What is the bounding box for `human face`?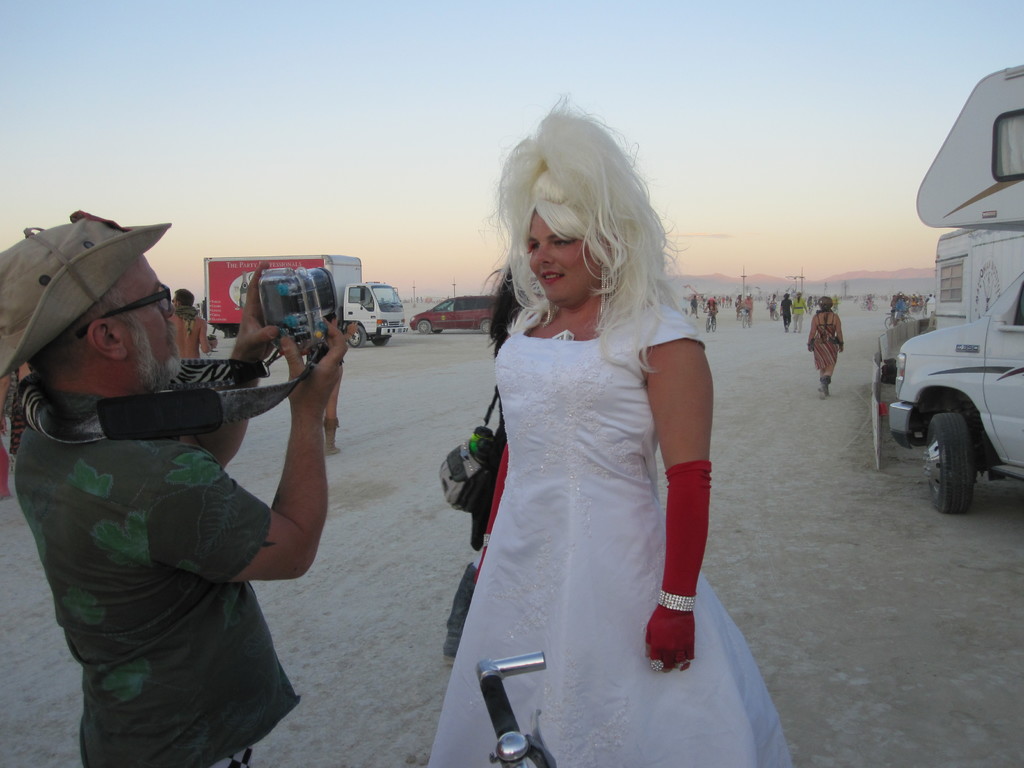
bbox(527, 209, 596, 302).
